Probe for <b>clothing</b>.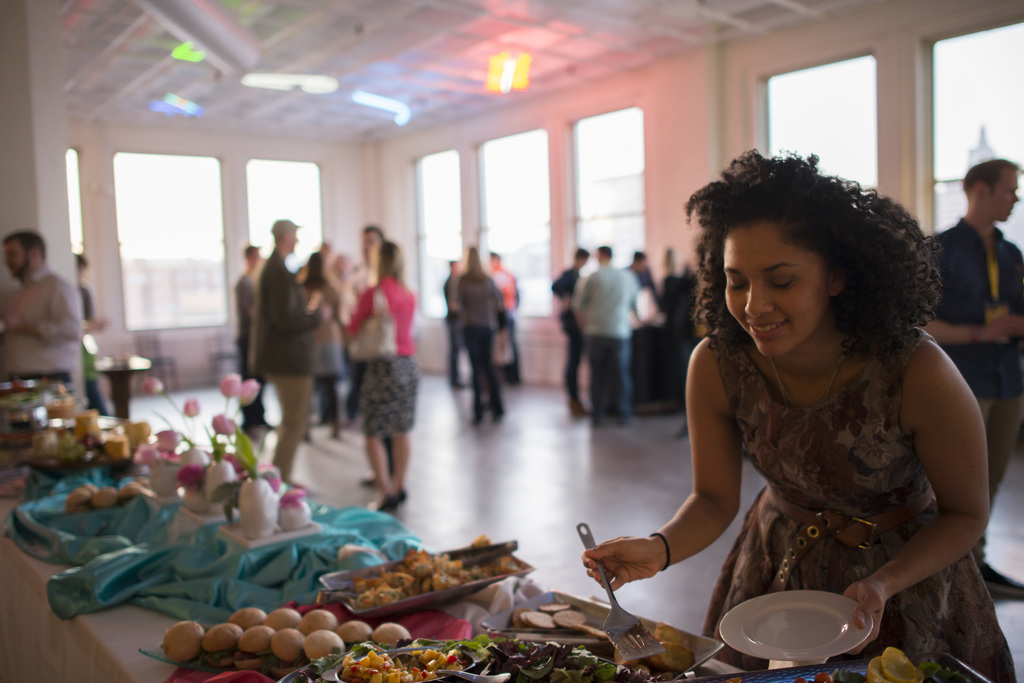
Probe result: [x1=556, y1=264, x2=581, y2=398].
